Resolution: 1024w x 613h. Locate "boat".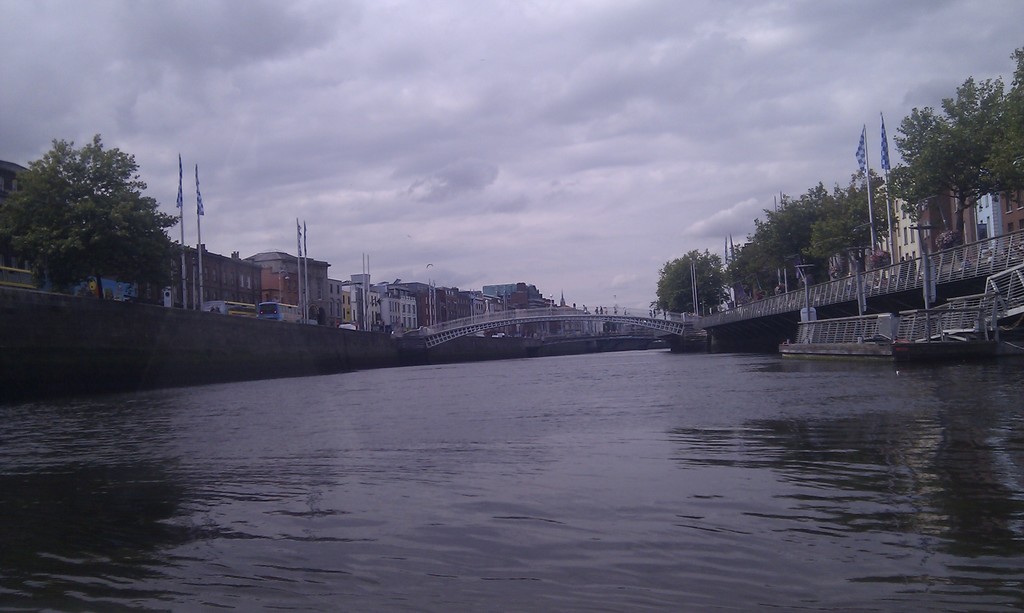
detection(881, 217, 1023, 367).
